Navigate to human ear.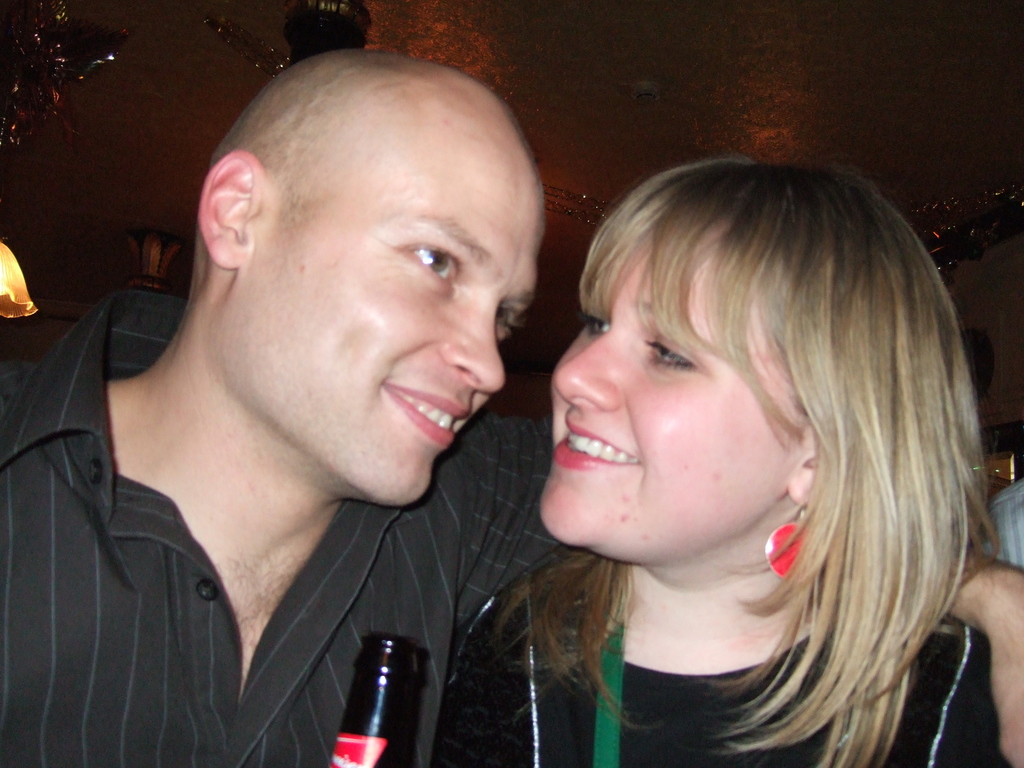
Navigation target: 785:434:819:508.
